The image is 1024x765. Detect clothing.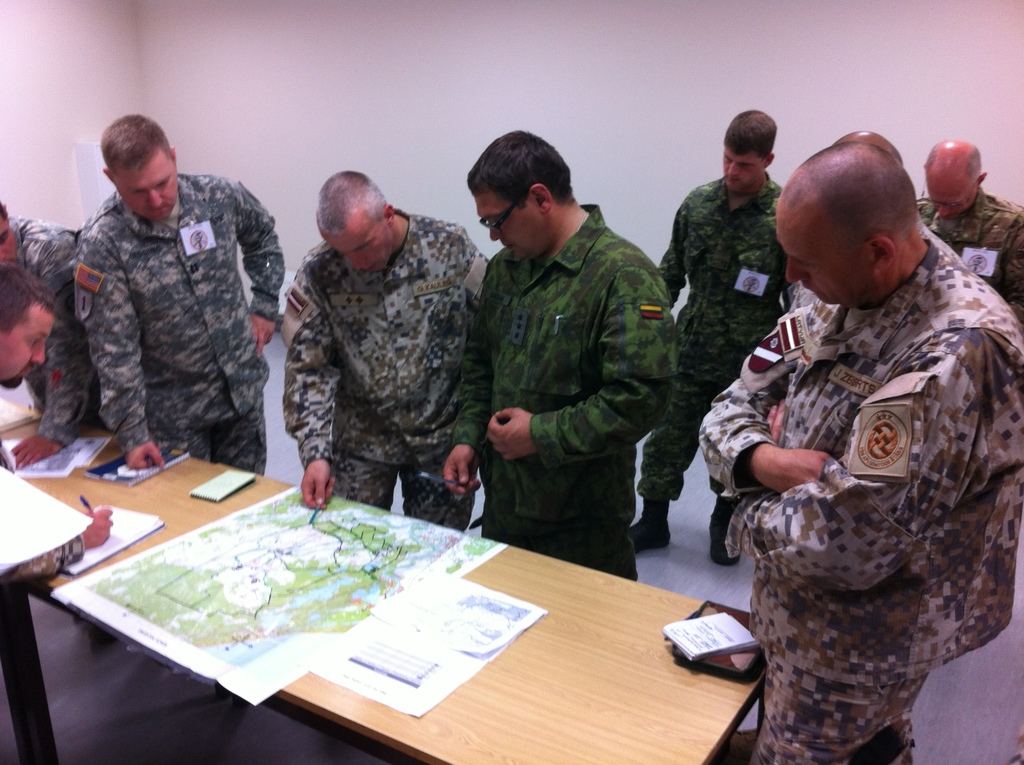
Detection: <bbox>474, 187, 667, 569</bbox>.
